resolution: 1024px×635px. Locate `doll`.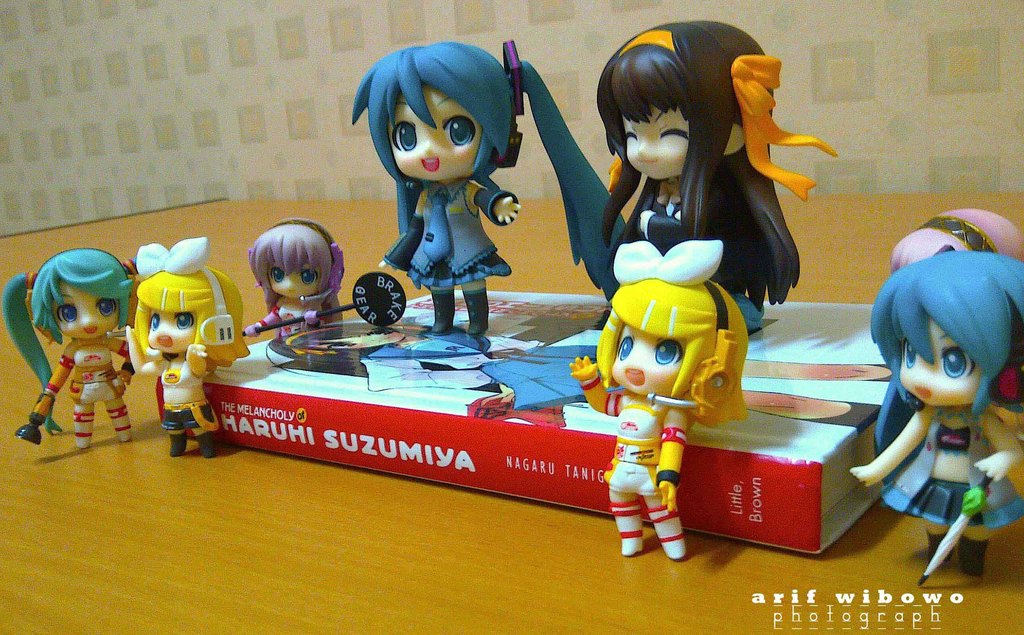
x1=0, y1=249, x2=139, y2=453.
